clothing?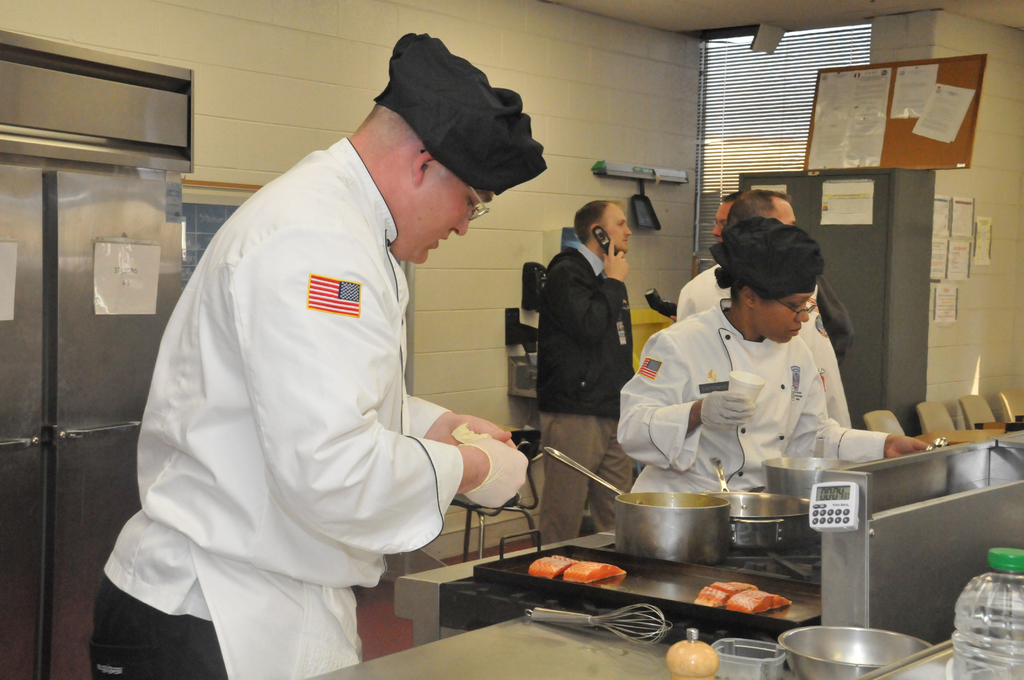
box(528, 238, 638, 551)
